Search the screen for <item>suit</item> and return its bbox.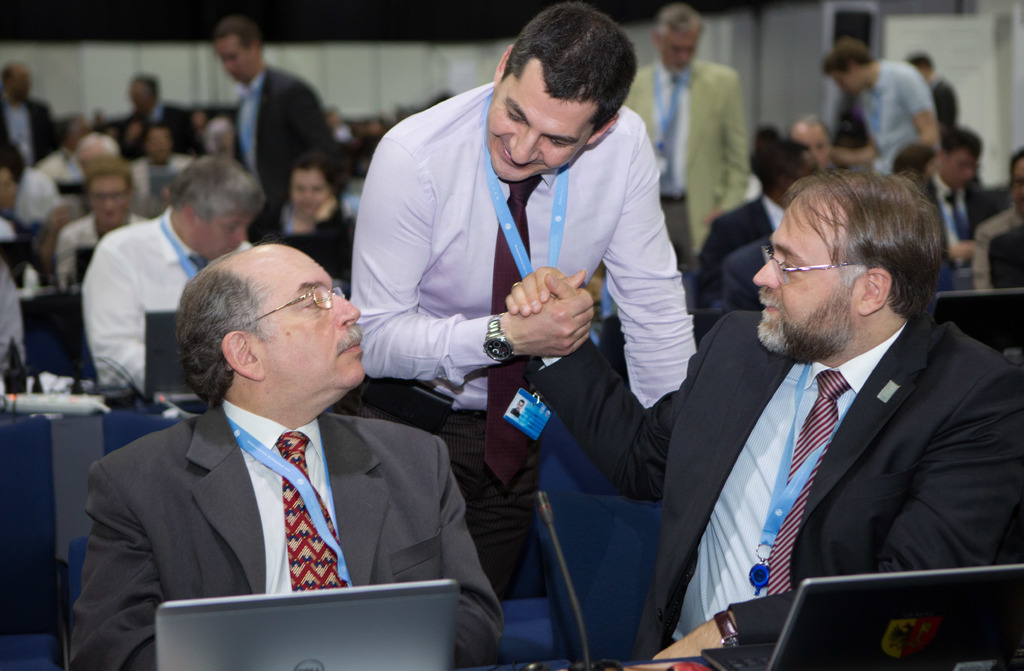
Found: (0,99,60,167).
